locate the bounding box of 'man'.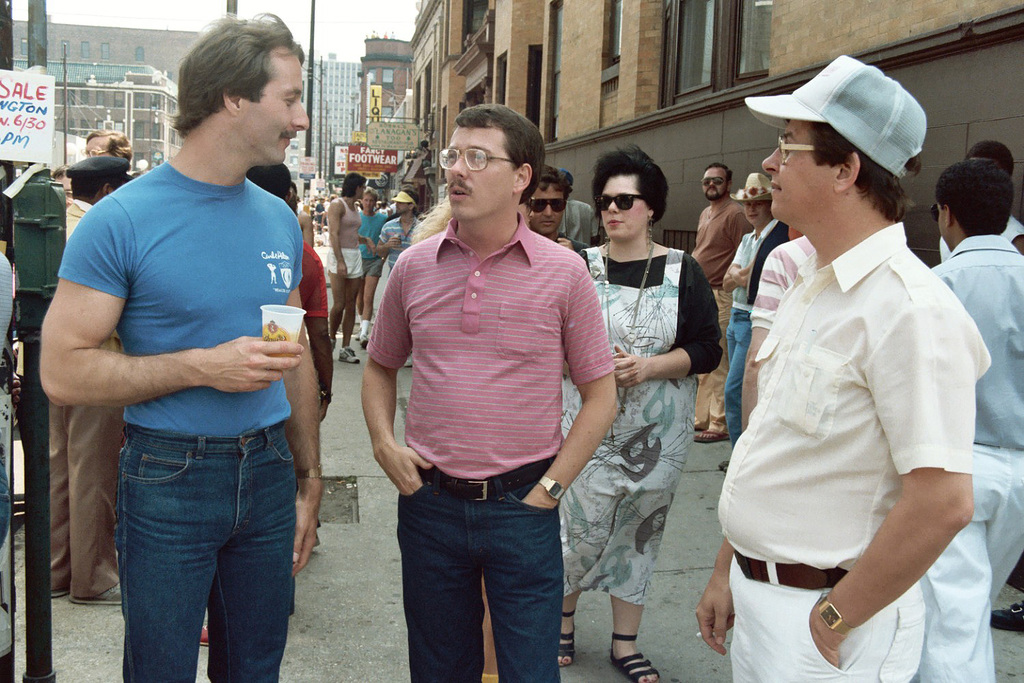
Bounding box: region(696, 36, 983, 679).
